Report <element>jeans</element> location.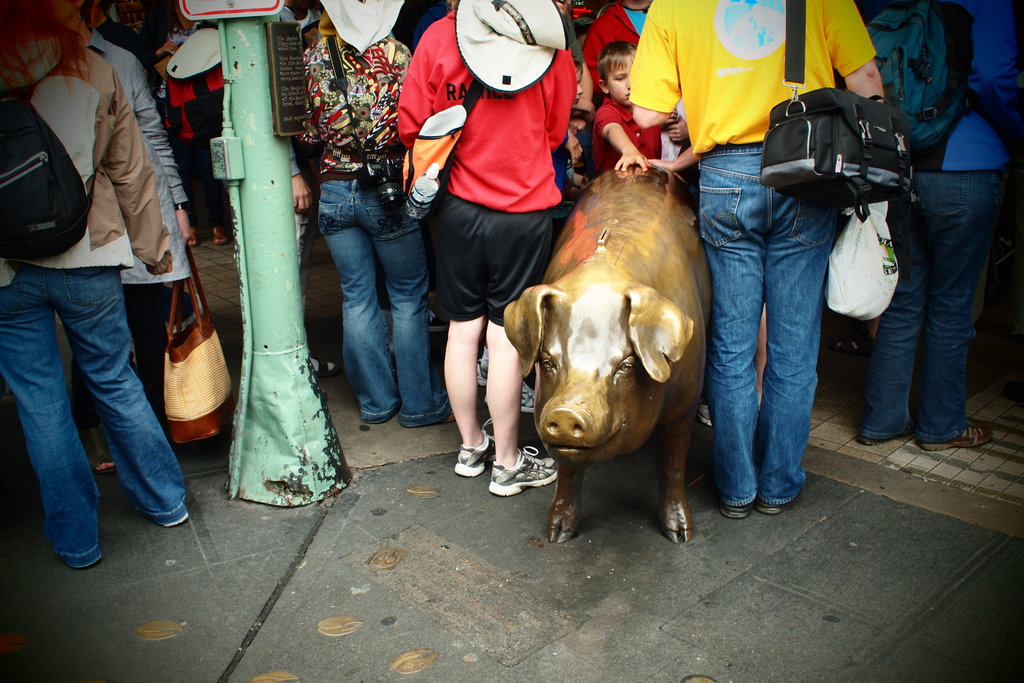
Report: <bbox>698, 151, 836, 503</bbox>.
